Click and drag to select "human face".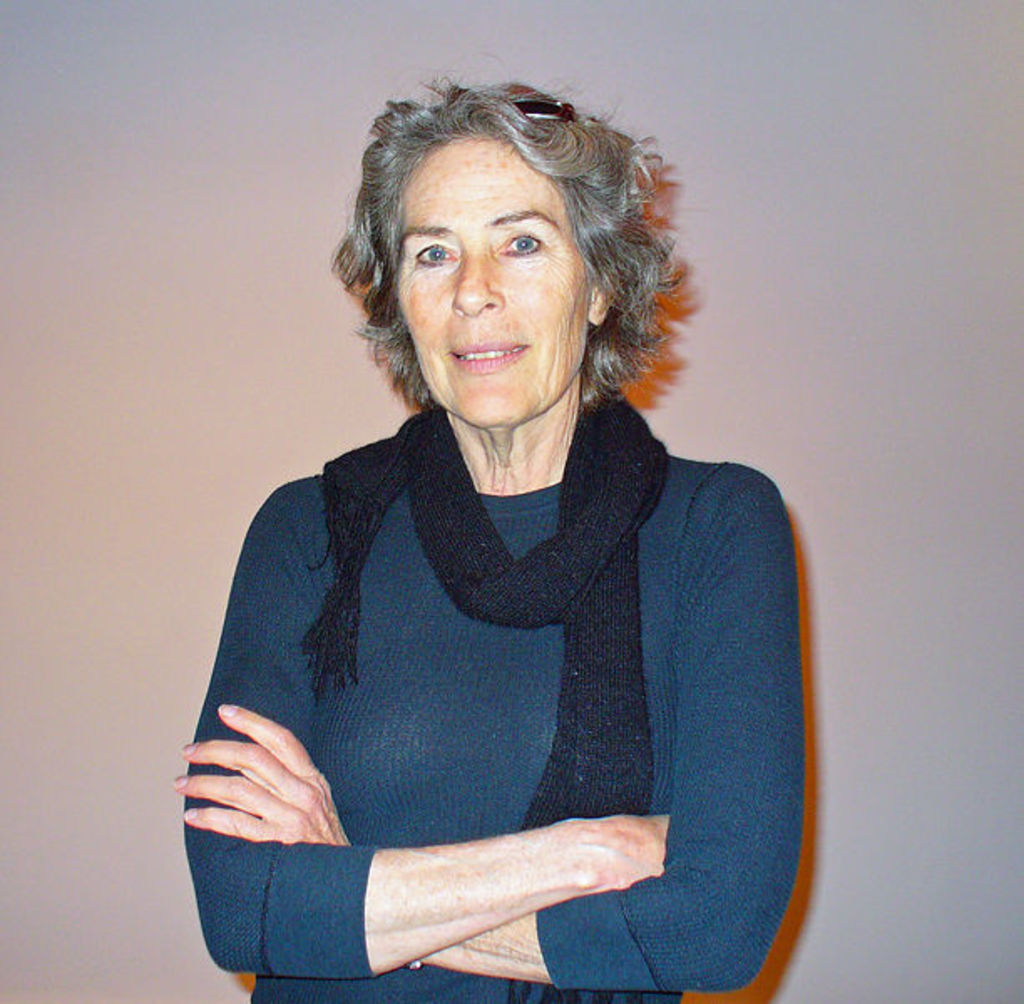
Selection: Rect(371, 119, 617, 438).
